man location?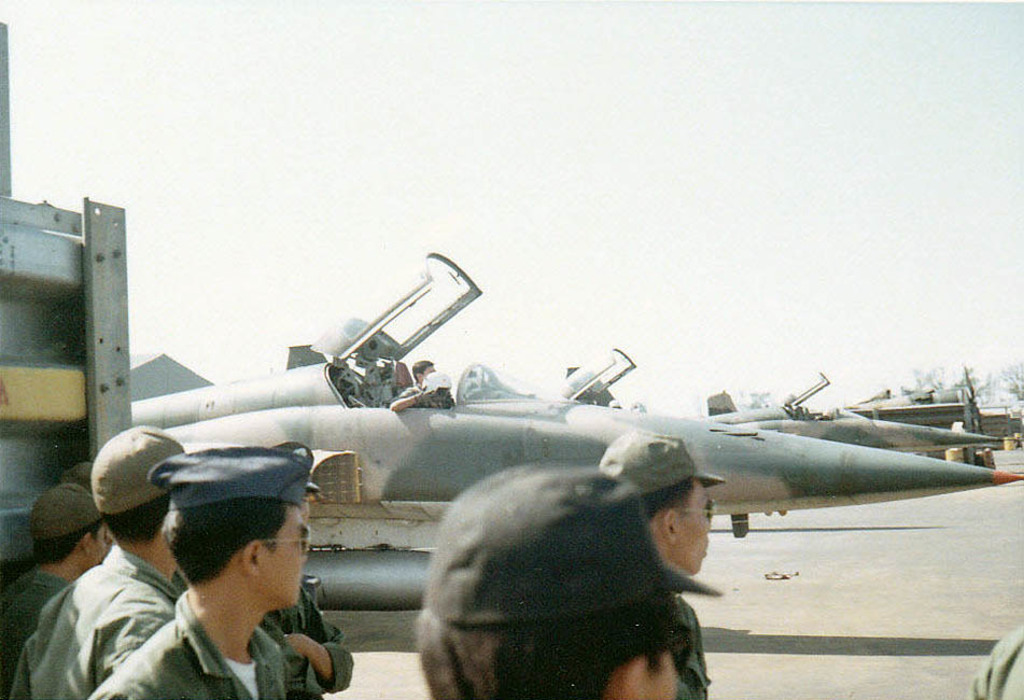
10:424:180:699
